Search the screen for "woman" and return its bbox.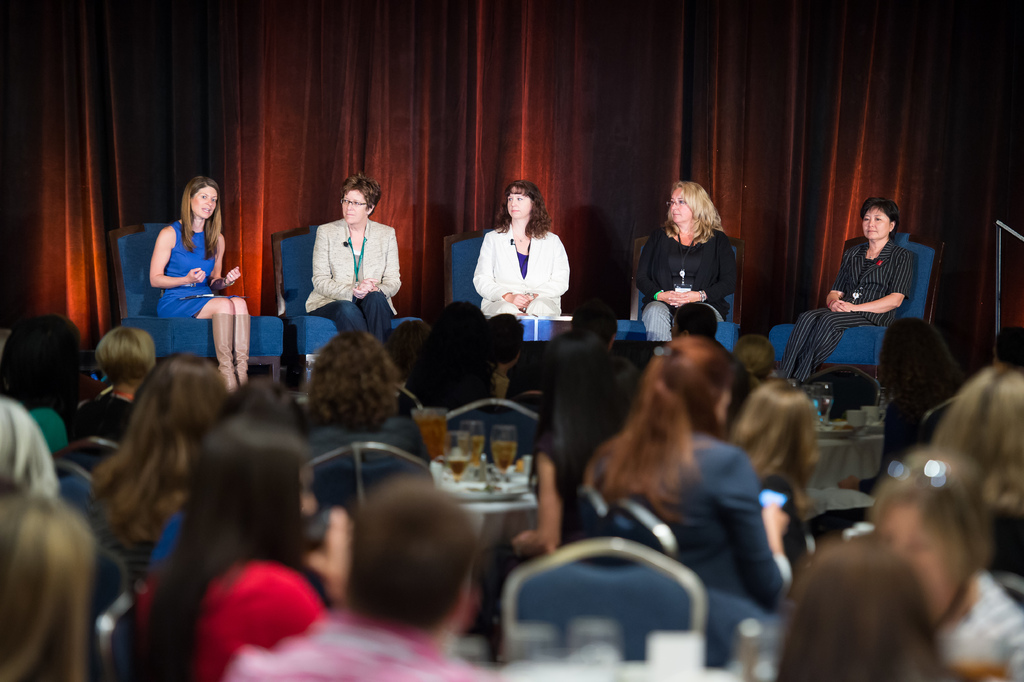
Found: (135,420,351,681).
